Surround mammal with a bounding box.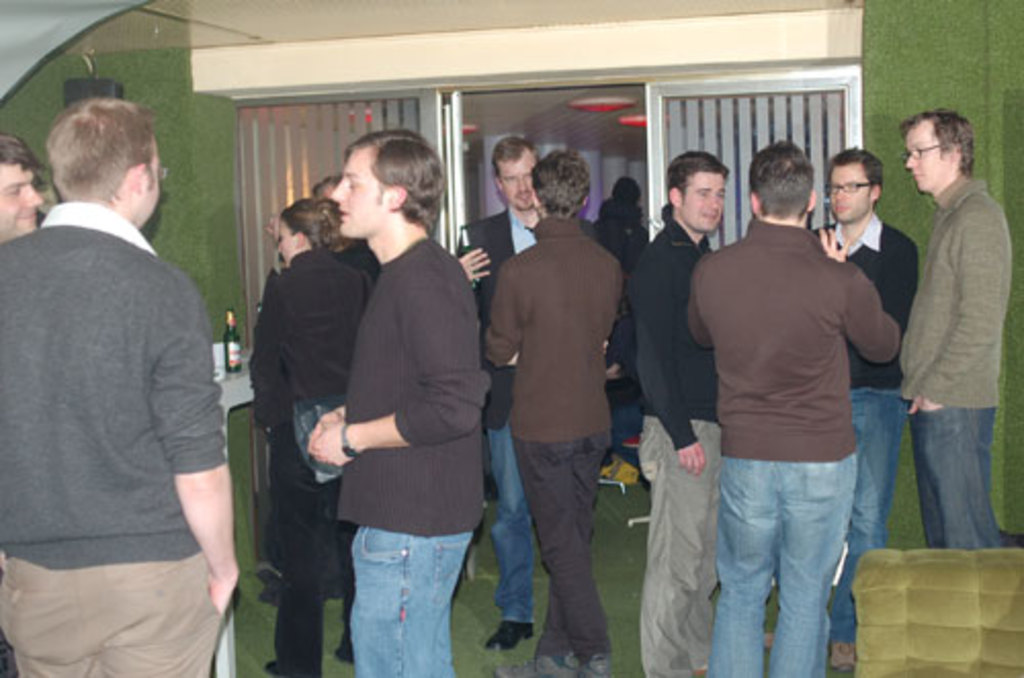
[left=453, top=133, right=537, bottom=647].
